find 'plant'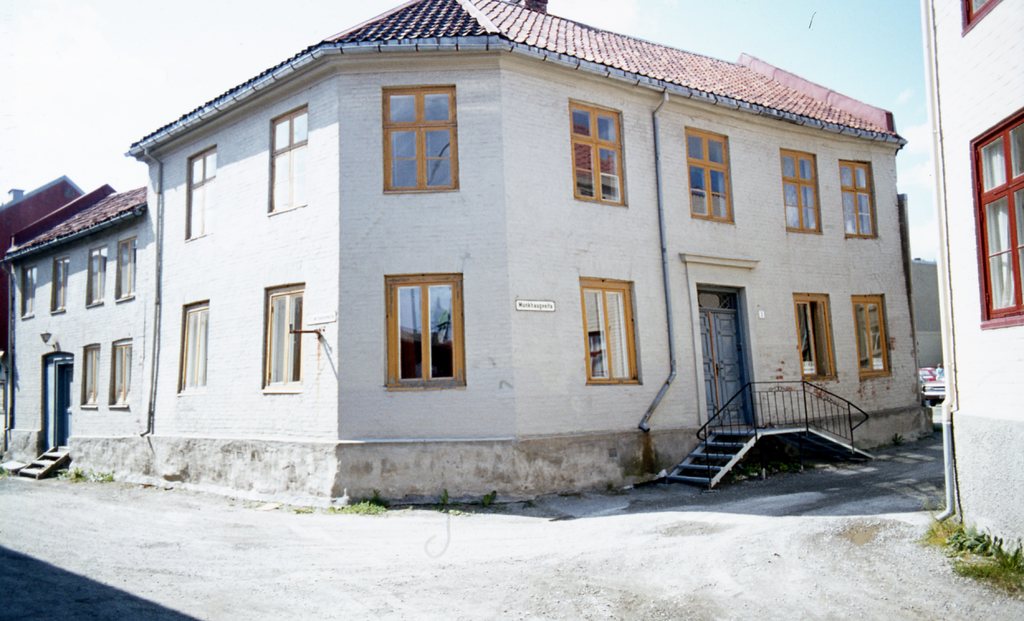
x1=470 y1=485 x2=509 y2=510
